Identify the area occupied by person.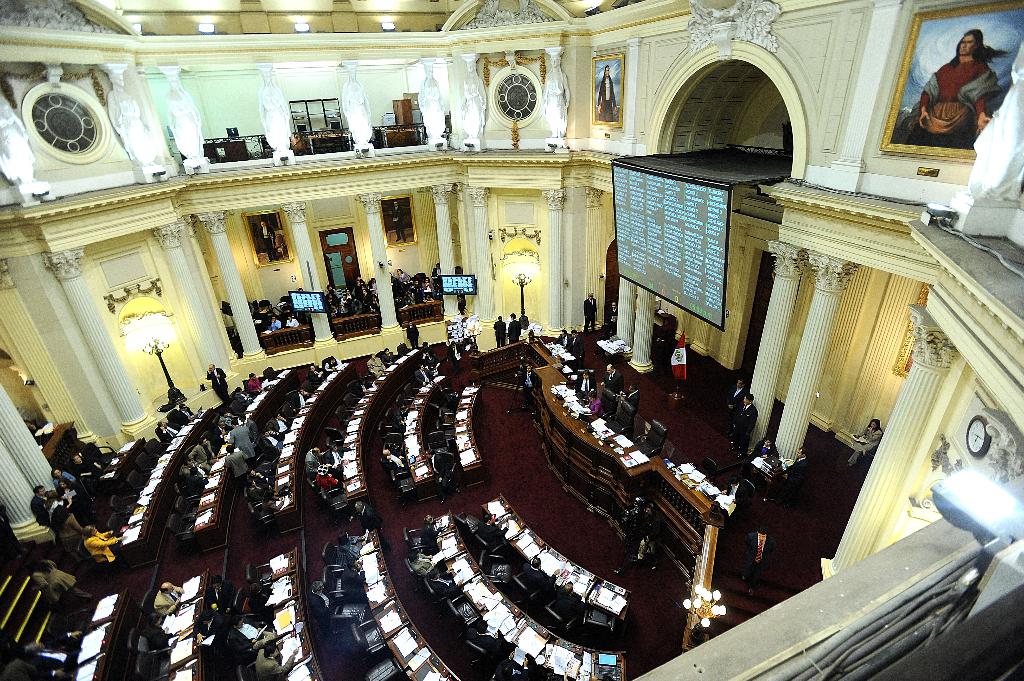
Area: <bbox>396, 269, 435, 303</bbox>.
